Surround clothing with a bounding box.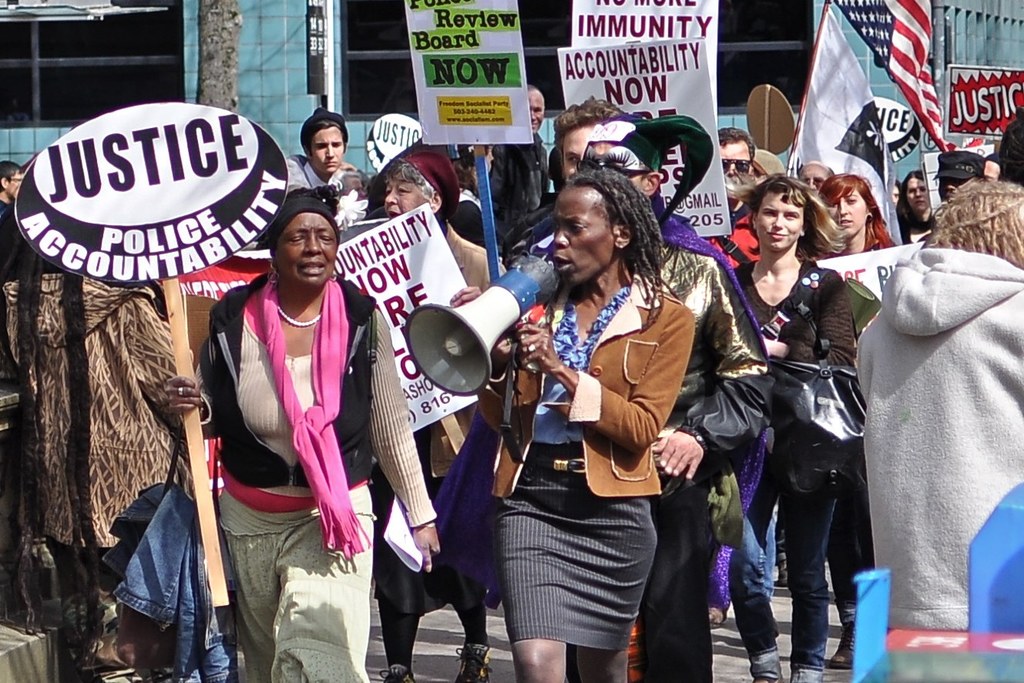
detection(841, 204, 1023, 666).
